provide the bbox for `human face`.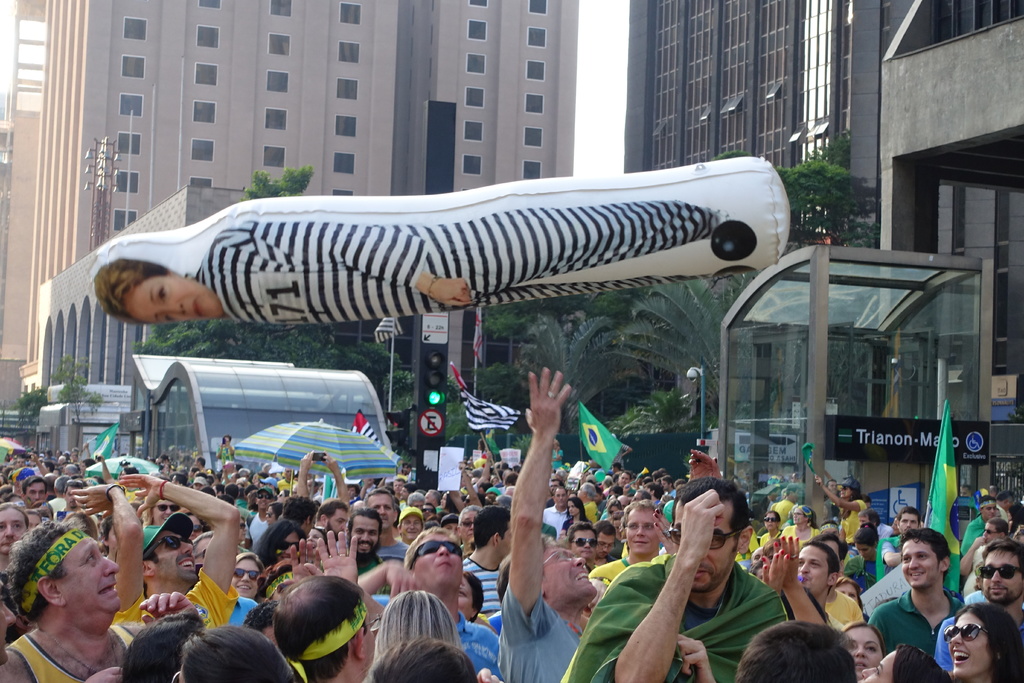
pyautogui.locateOnScreen(628, 490, 642, 504).
